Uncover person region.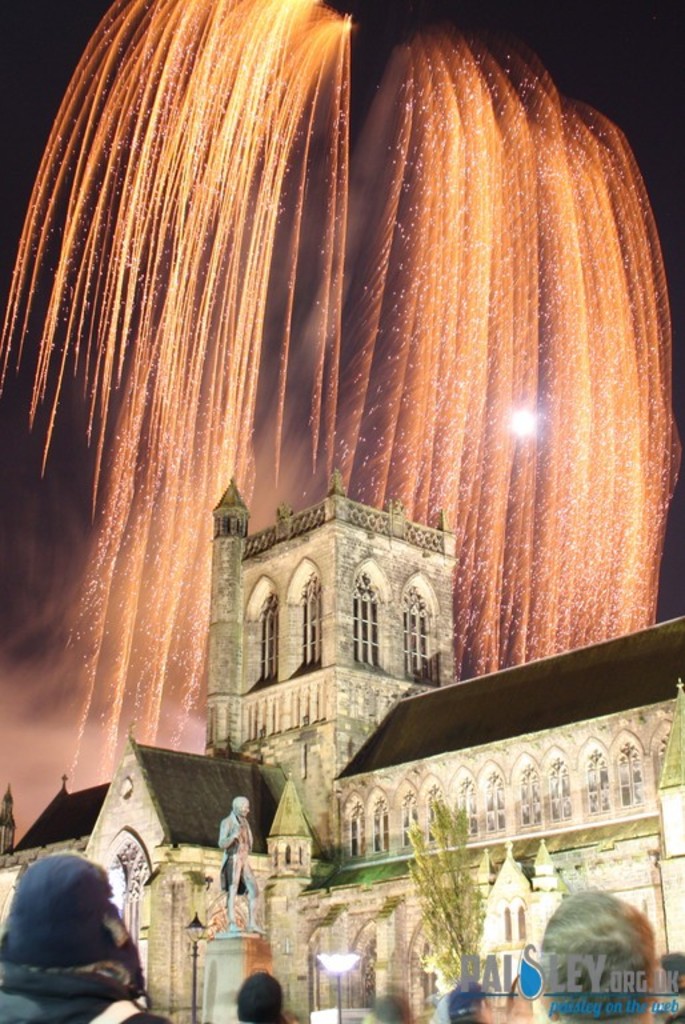
Uncovered: (x1=432, y1=971, x2=490, y2=1020).
